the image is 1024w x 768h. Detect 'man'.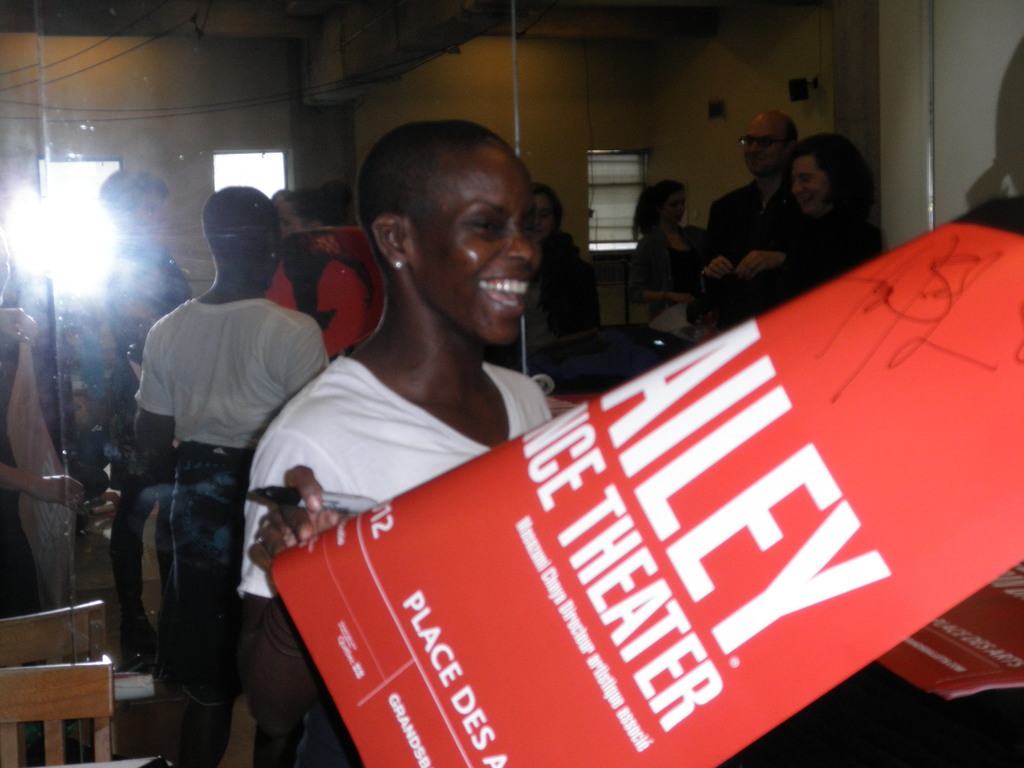
Detection: rect(112, 187, 319, 728).
